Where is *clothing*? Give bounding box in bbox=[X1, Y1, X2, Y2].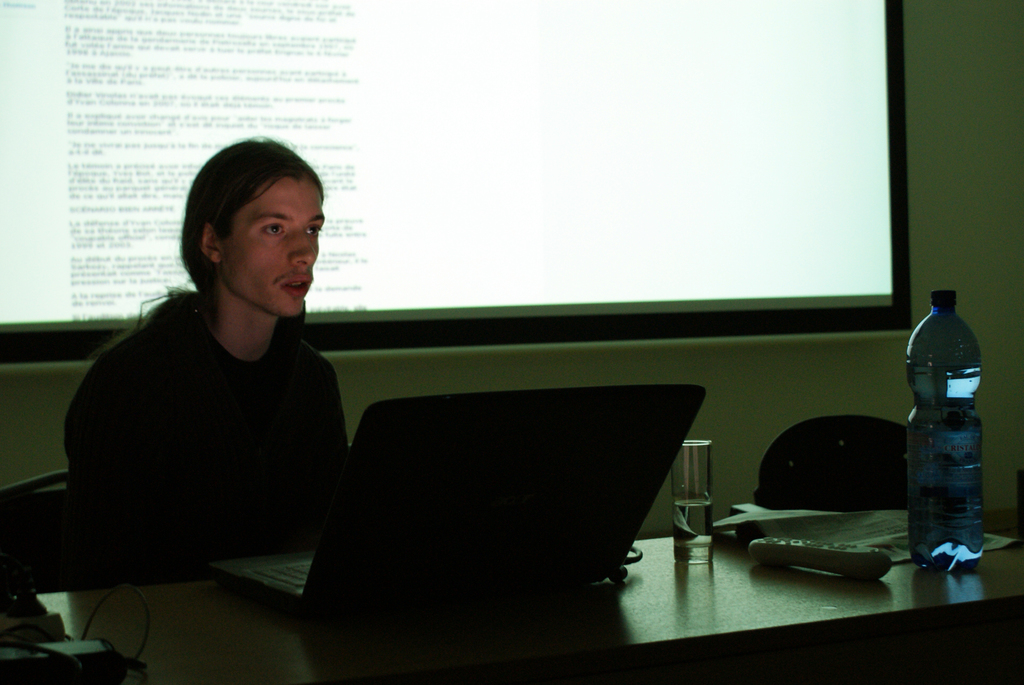
bbox=[72, 277, 348, 595].
